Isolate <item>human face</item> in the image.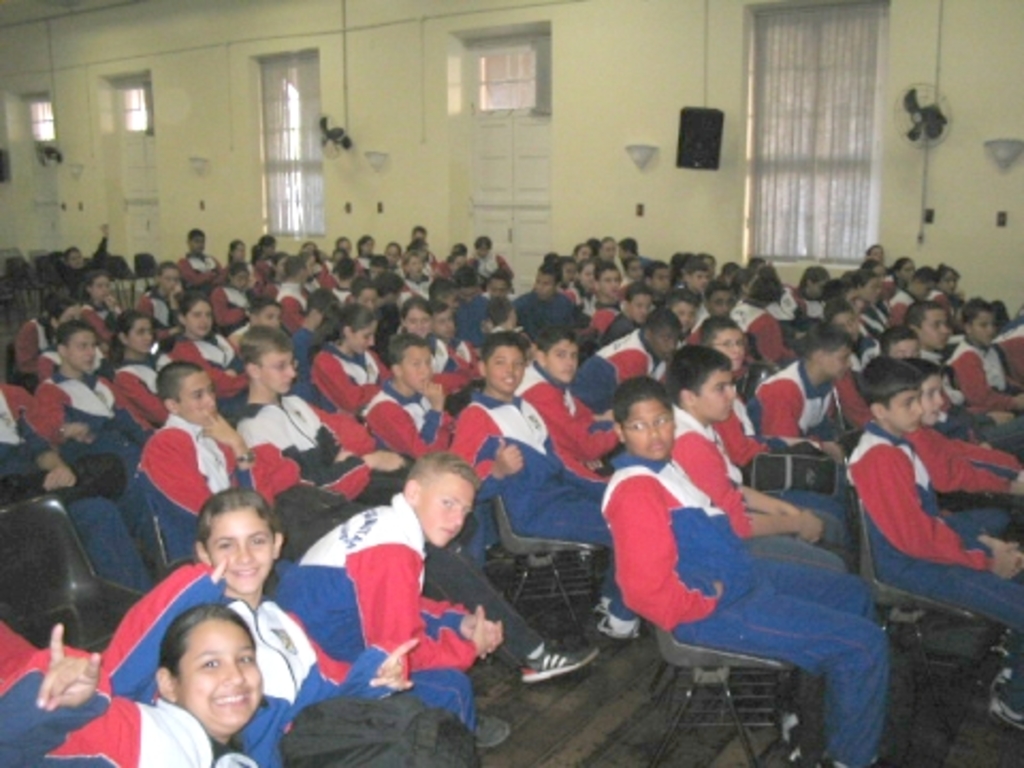
Isolated region: [845,286,862,314].
